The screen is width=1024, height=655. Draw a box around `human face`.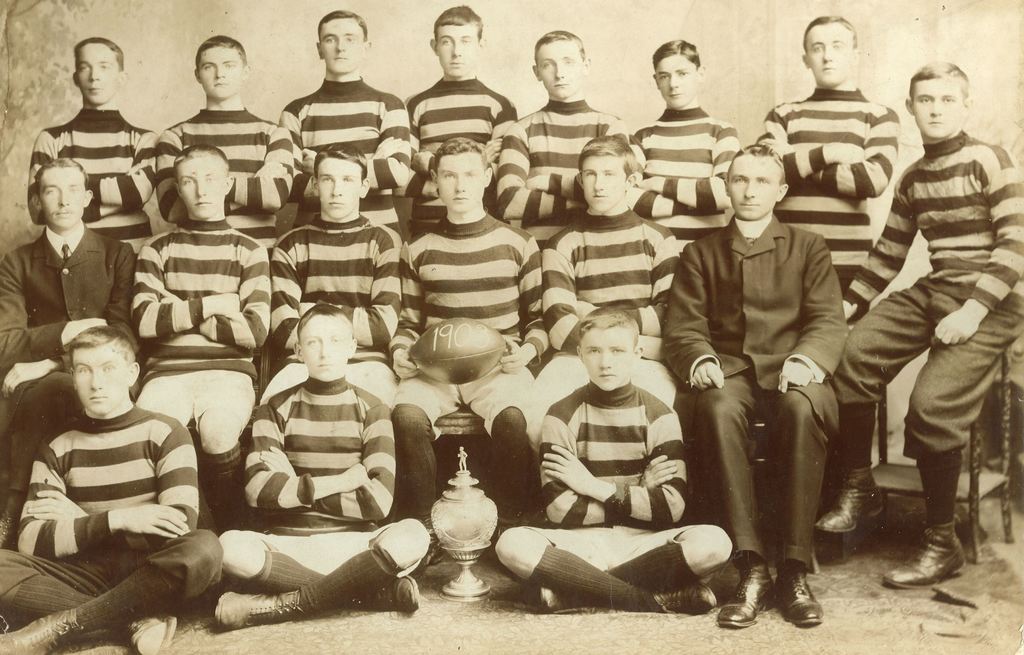
808 22 855 85.
